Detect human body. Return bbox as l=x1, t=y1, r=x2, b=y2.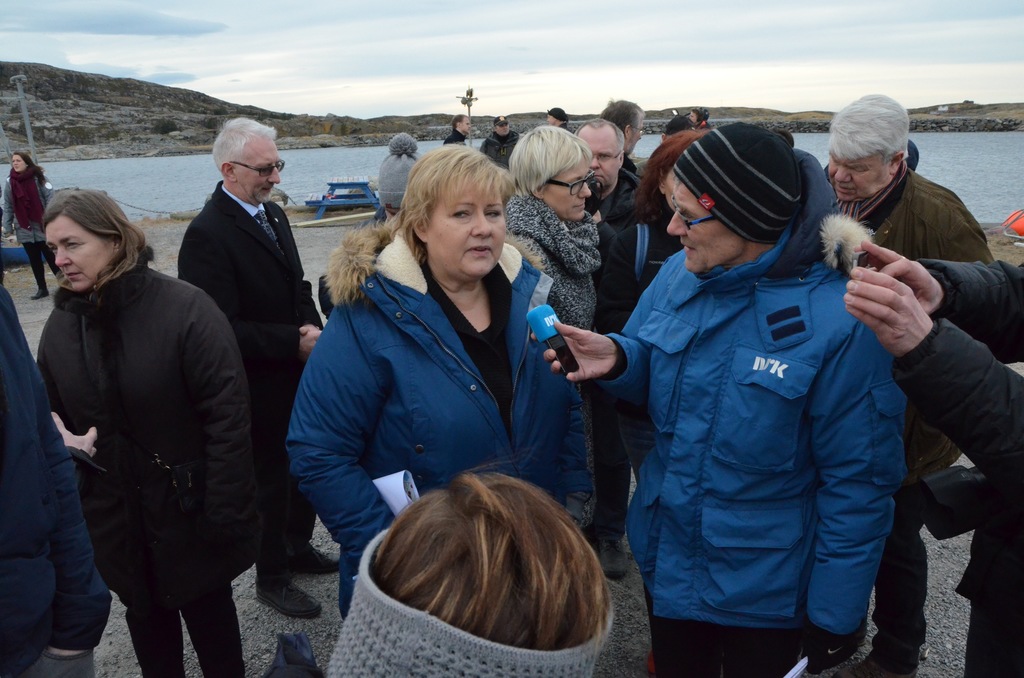
l=285, t=143, r=589, b=527.
